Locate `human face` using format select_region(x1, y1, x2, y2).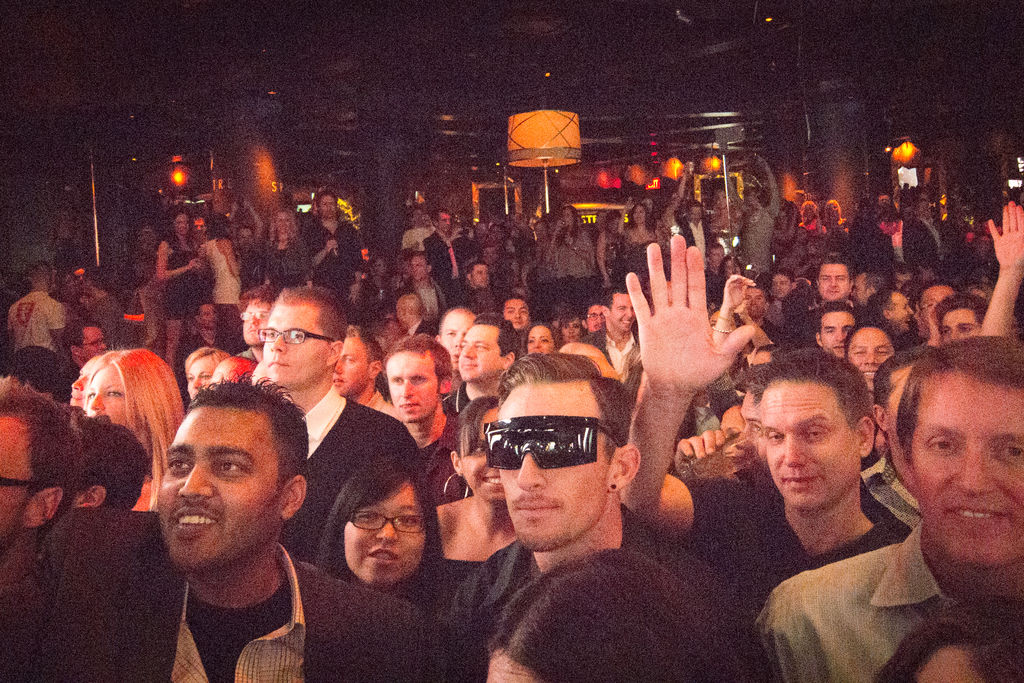
select_region(940, 308, 980, 342).
